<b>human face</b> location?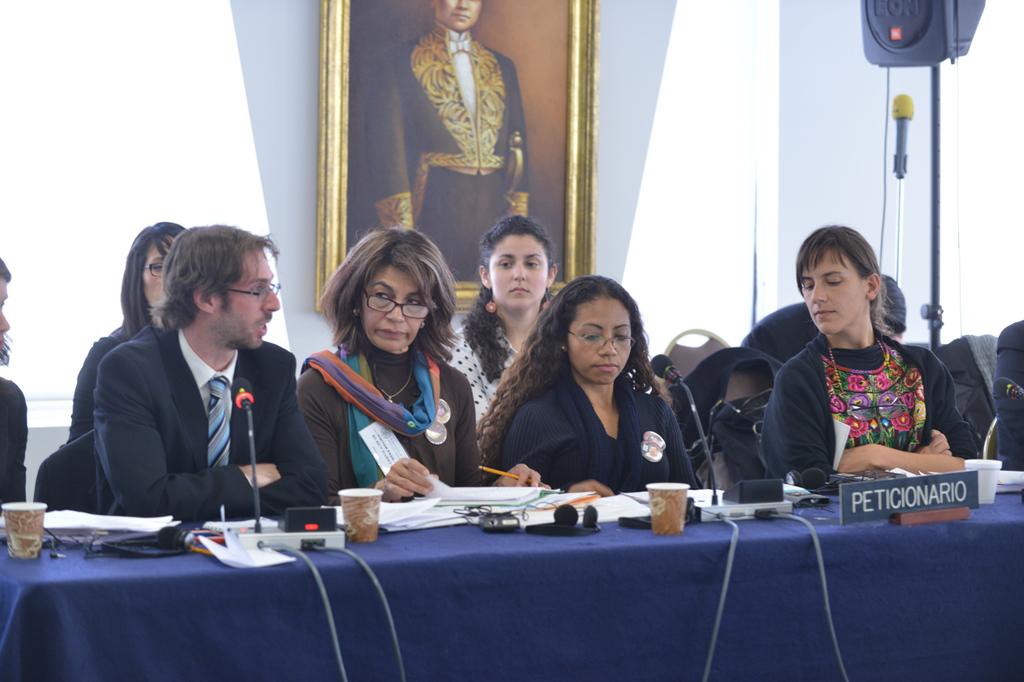
[left=802, top=253, right=863, bottom=337]
